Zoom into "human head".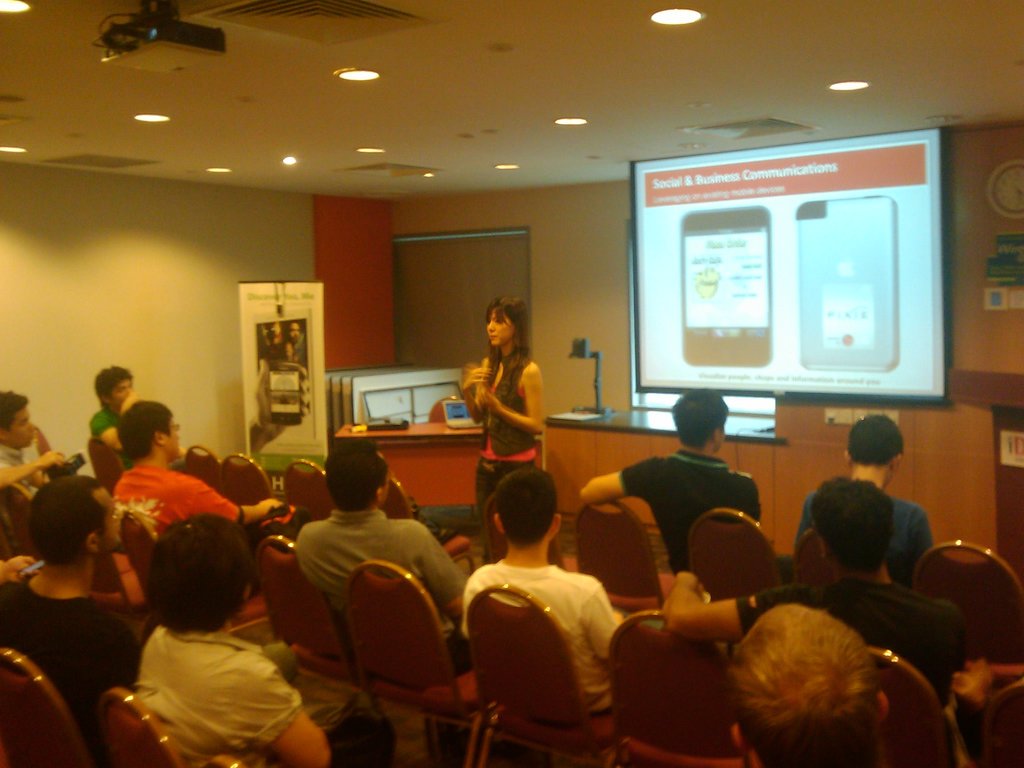
Zoom target: box=[90, 365, 132, 413].
